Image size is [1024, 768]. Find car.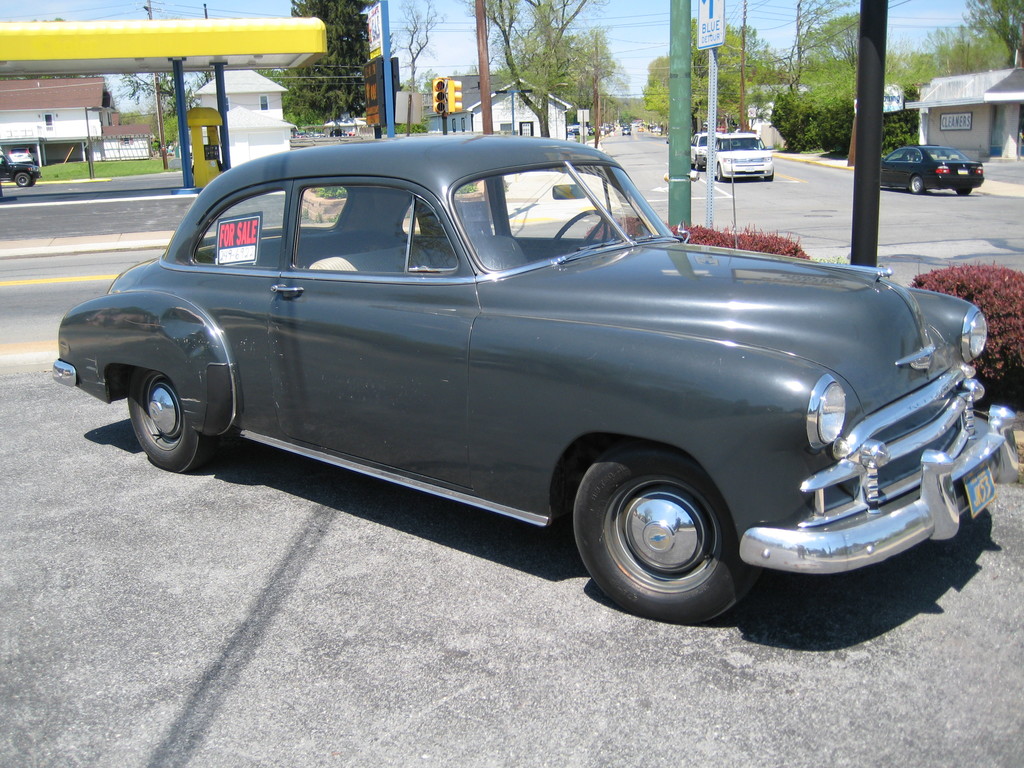
BBox(874, 144, 985, 197).
